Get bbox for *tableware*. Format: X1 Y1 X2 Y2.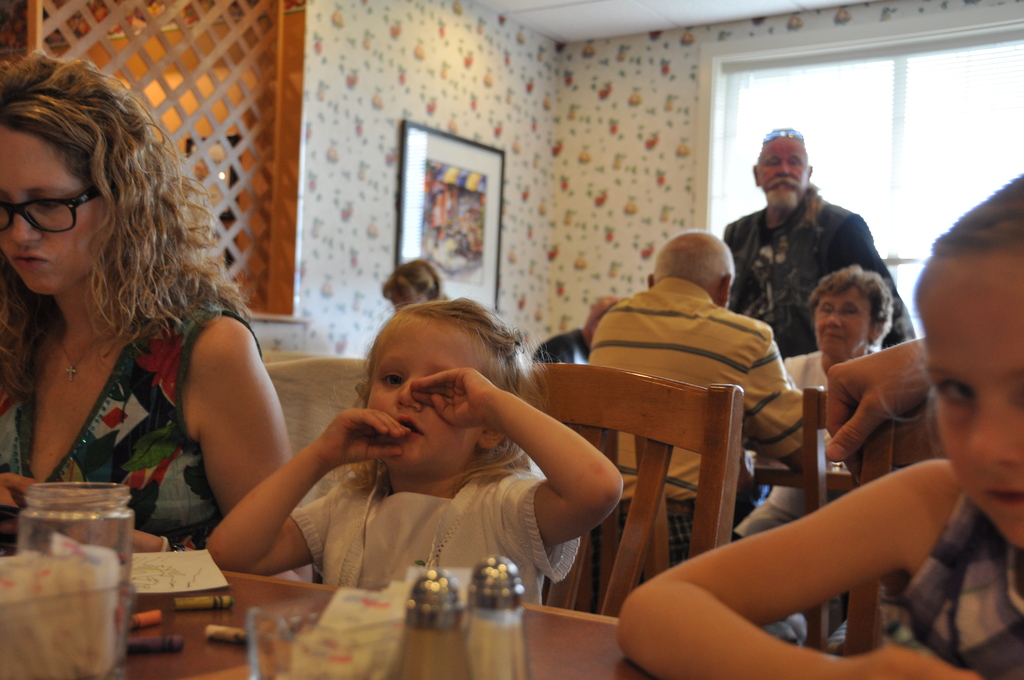
12 484 133 618.
